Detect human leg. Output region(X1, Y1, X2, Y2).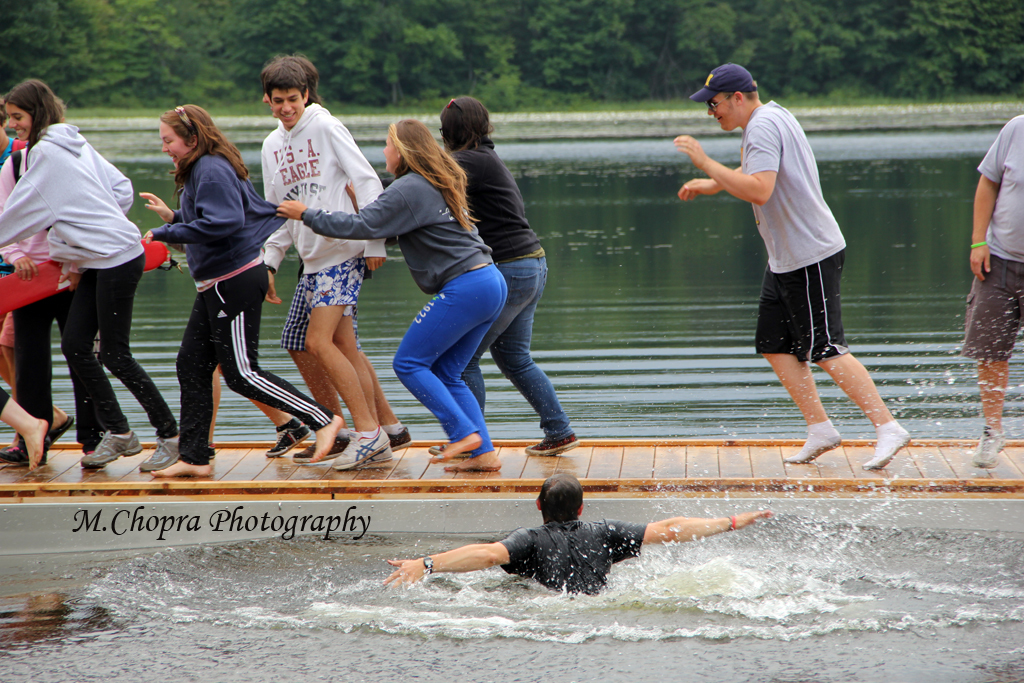
region(496, 235, 563, 447).
